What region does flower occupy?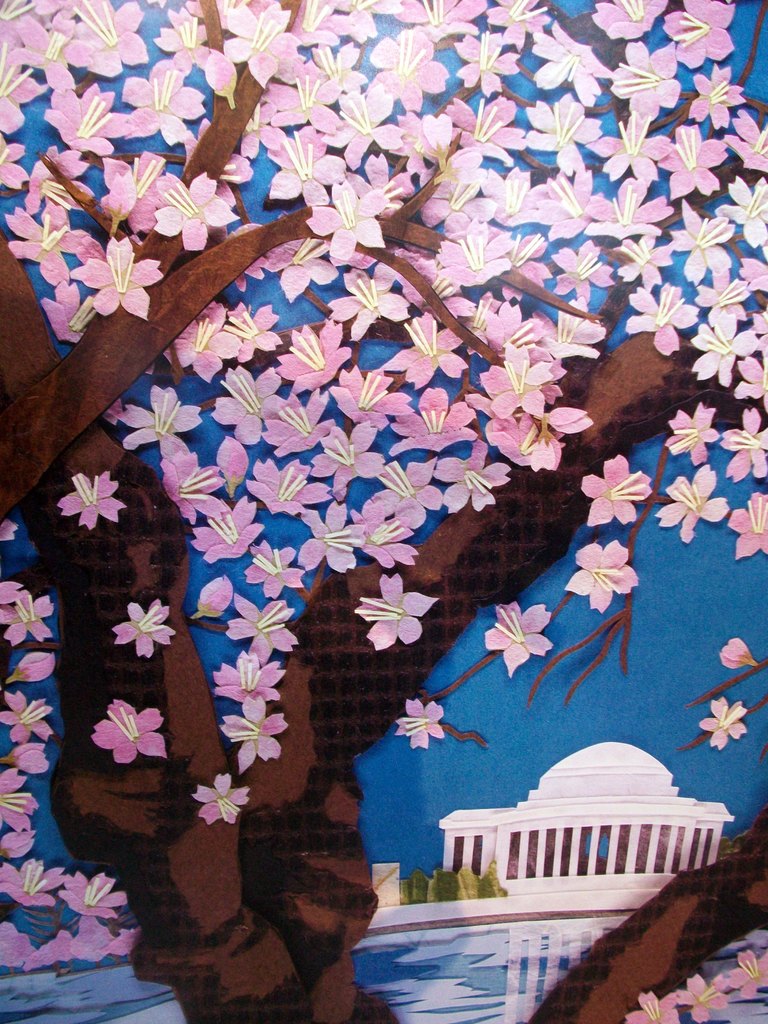
box(572, 545, 635, 622).
